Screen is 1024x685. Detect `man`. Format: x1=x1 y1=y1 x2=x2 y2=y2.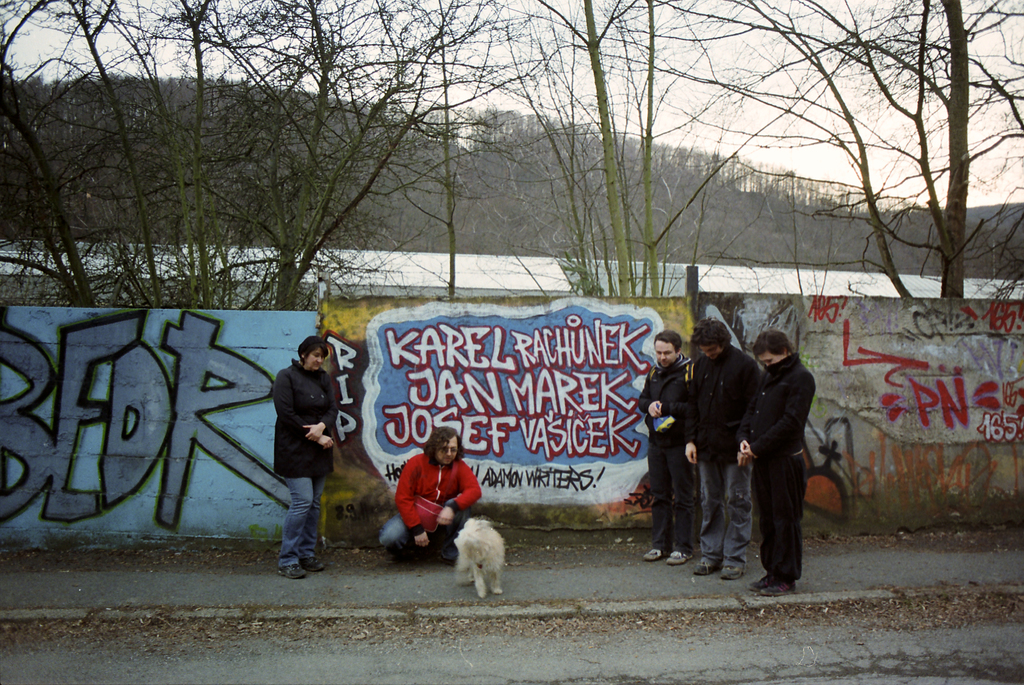
x1=729 y1=321 x2=819 y2=594.
